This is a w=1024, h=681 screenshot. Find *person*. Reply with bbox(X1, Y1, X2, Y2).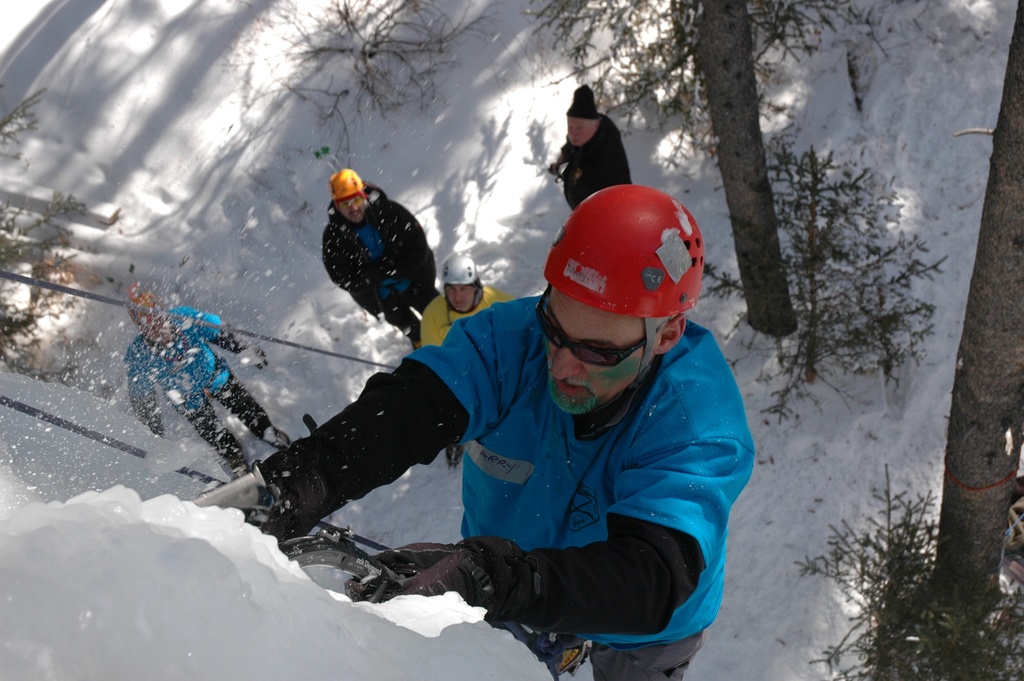
bbox(321, 168, 444, 343).
